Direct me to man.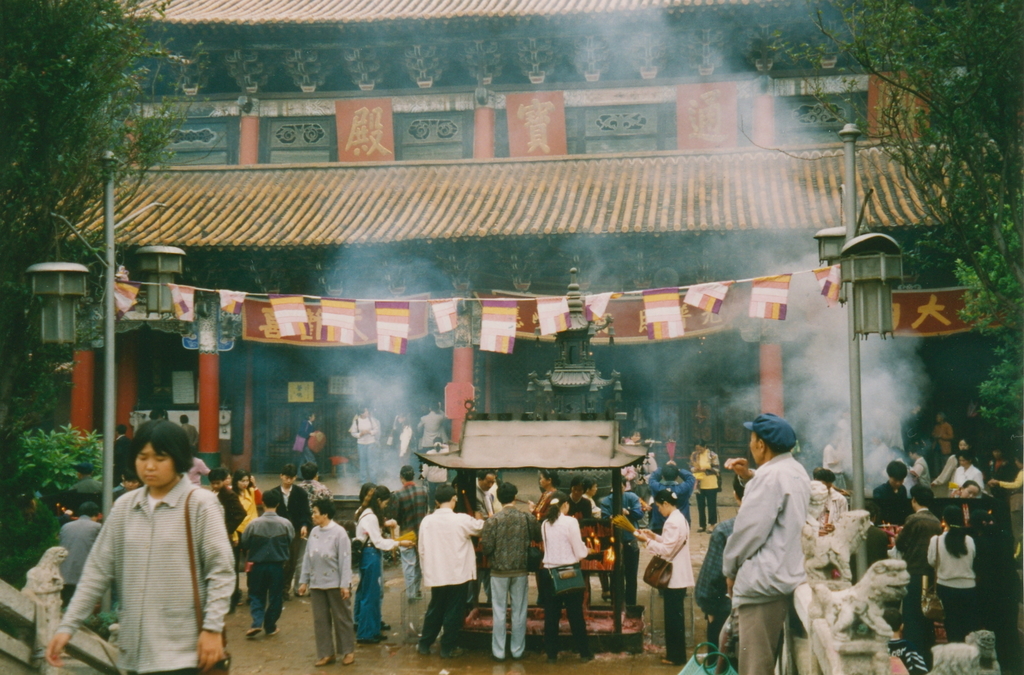
Direction: 294/499/358/666.
